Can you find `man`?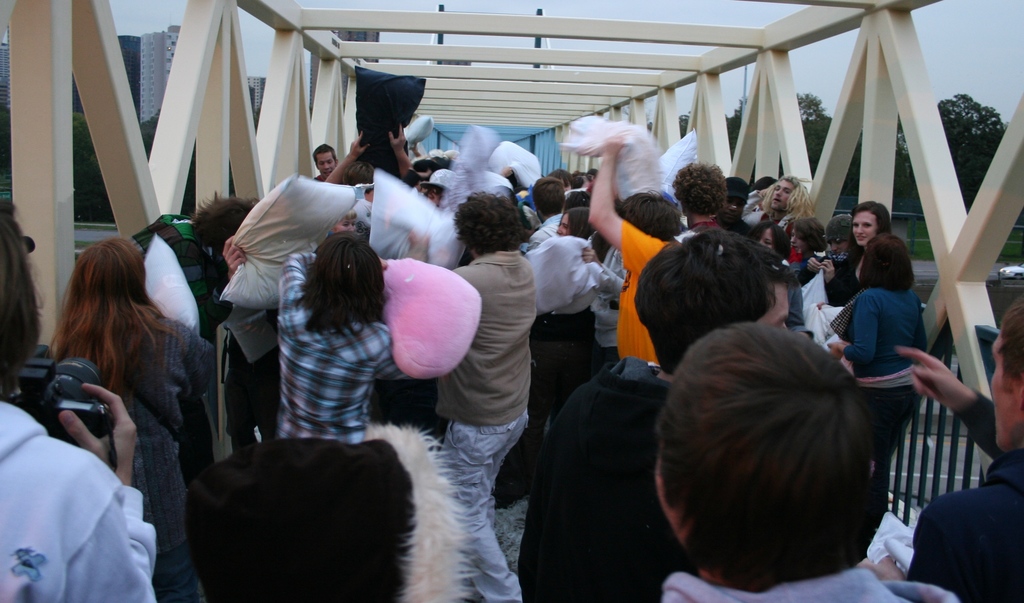
Yes, bounding box: (left=657, top=322, right=959, bottom=602).
